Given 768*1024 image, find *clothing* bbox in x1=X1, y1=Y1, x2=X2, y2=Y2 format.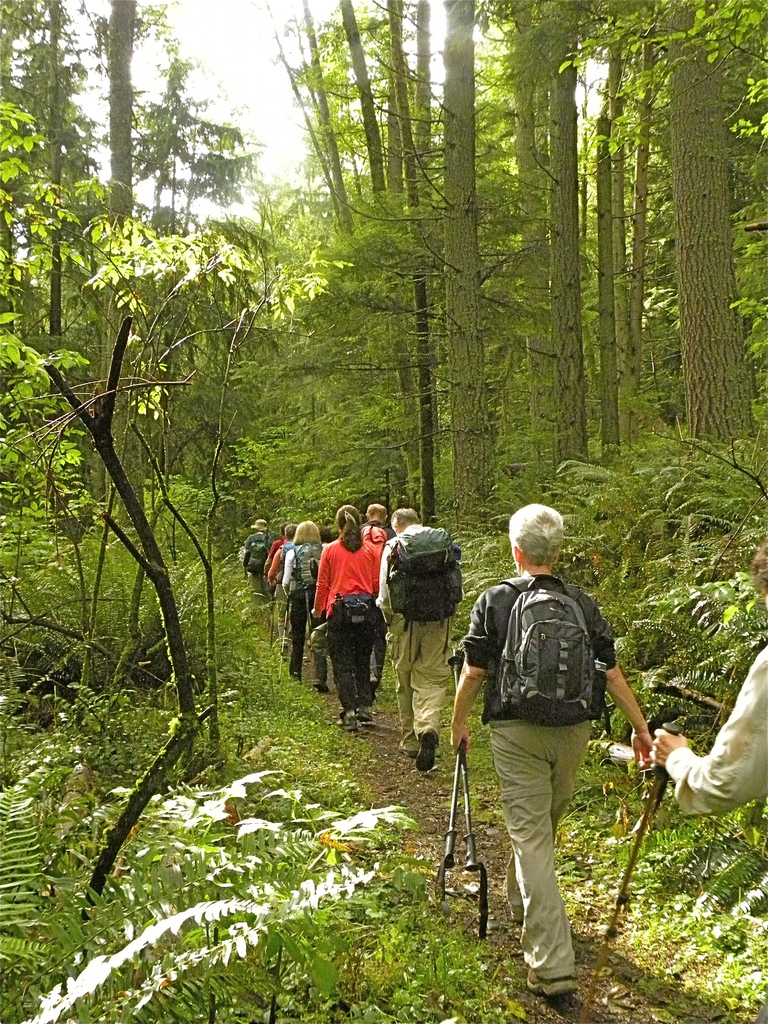
x1=365, y1=522, x2=393, y2=678.
